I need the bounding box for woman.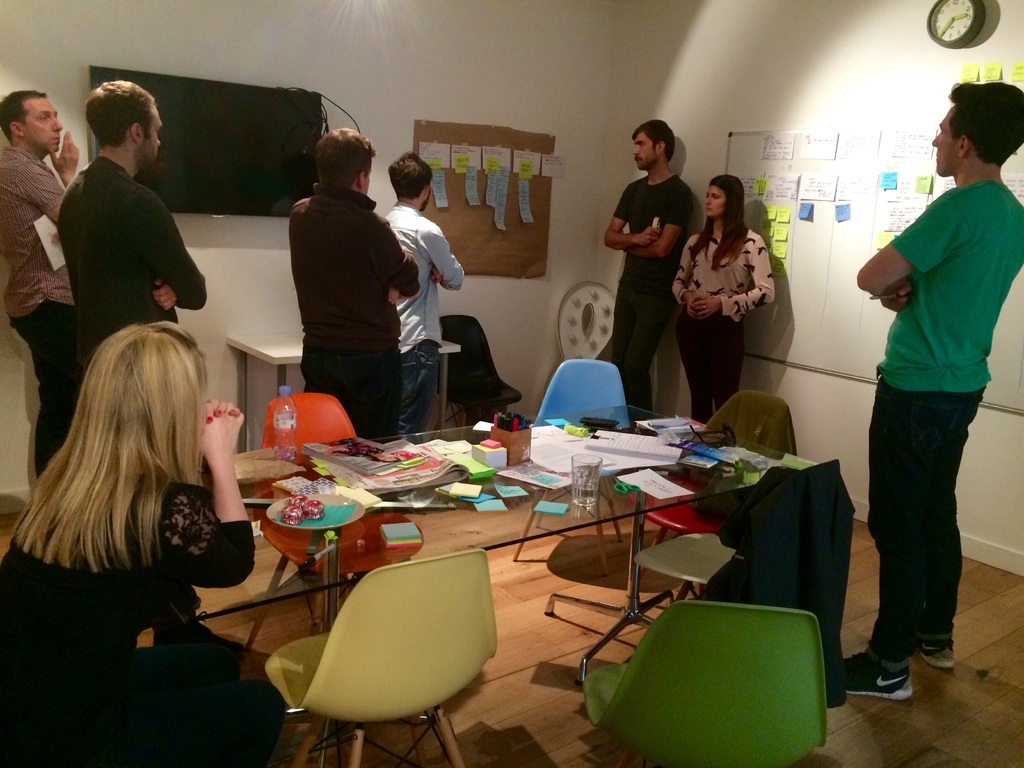
Here it is: [1, 291, 269, 723].
